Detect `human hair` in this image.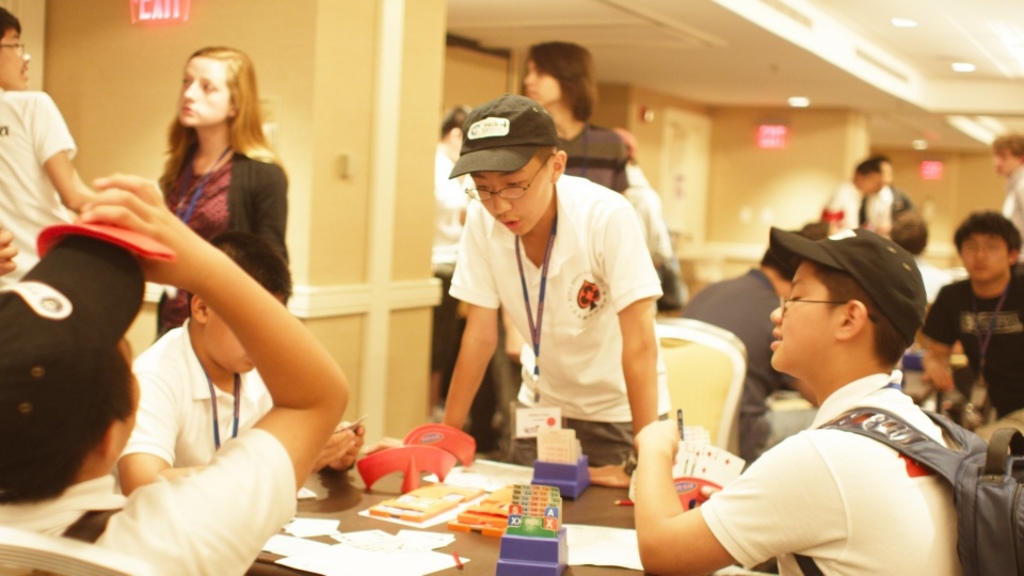
Detection: x1=532 y1=146 x2=561 y2=173.
